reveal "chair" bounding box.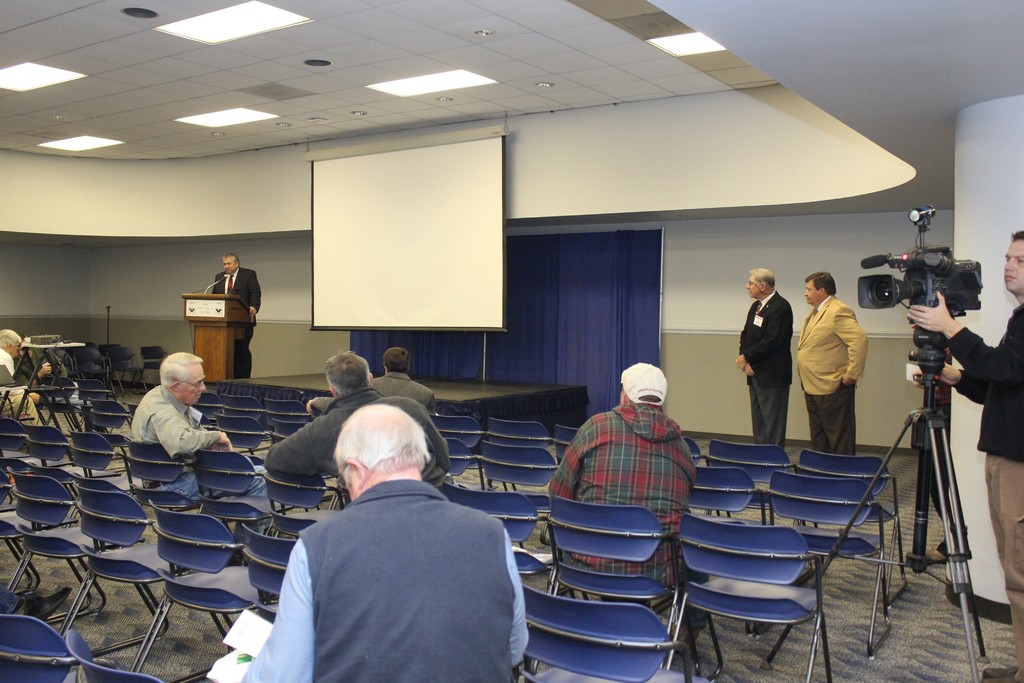
Revealed: {"left": 9, "top": 467, "right": 122, "bottom": 641}.
